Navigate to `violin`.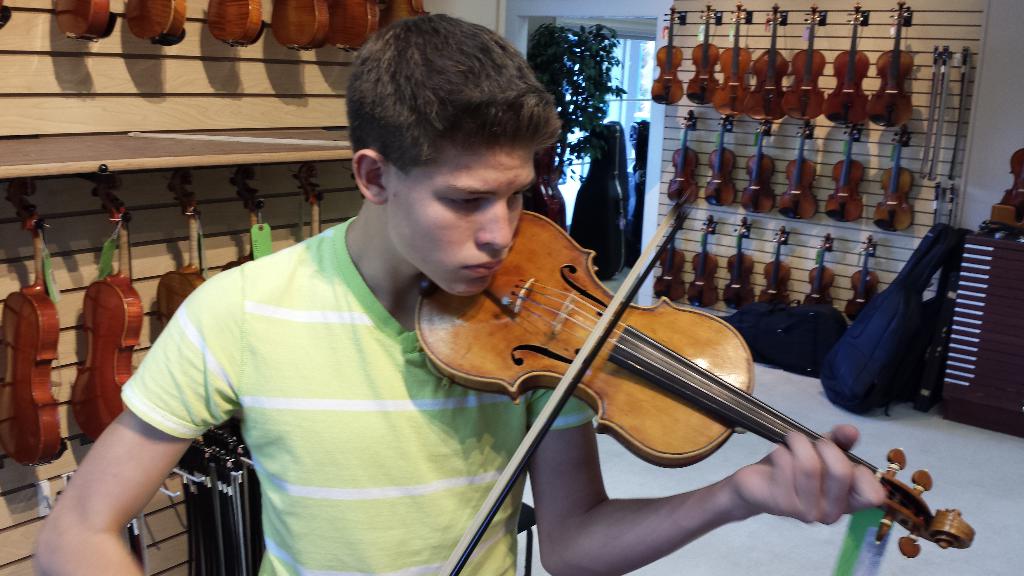
Navigation target: region(126, 0, 195, 49).
